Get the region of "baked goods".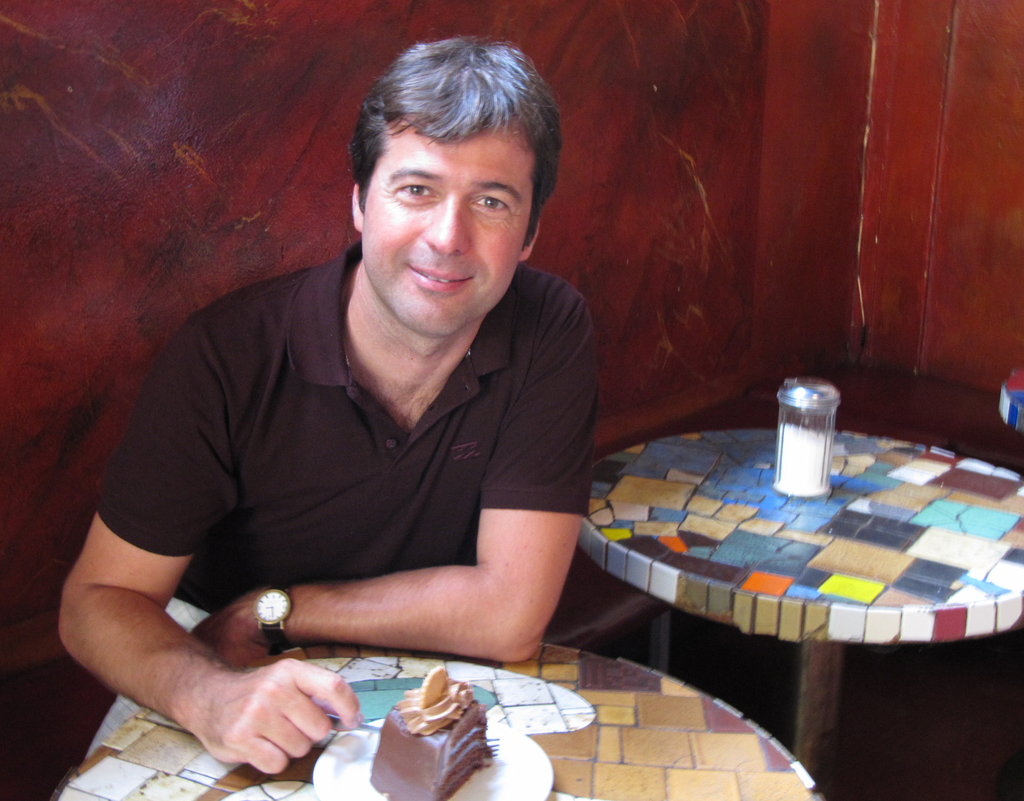
[x1=364, y1=688, x2=488, y2=786].
